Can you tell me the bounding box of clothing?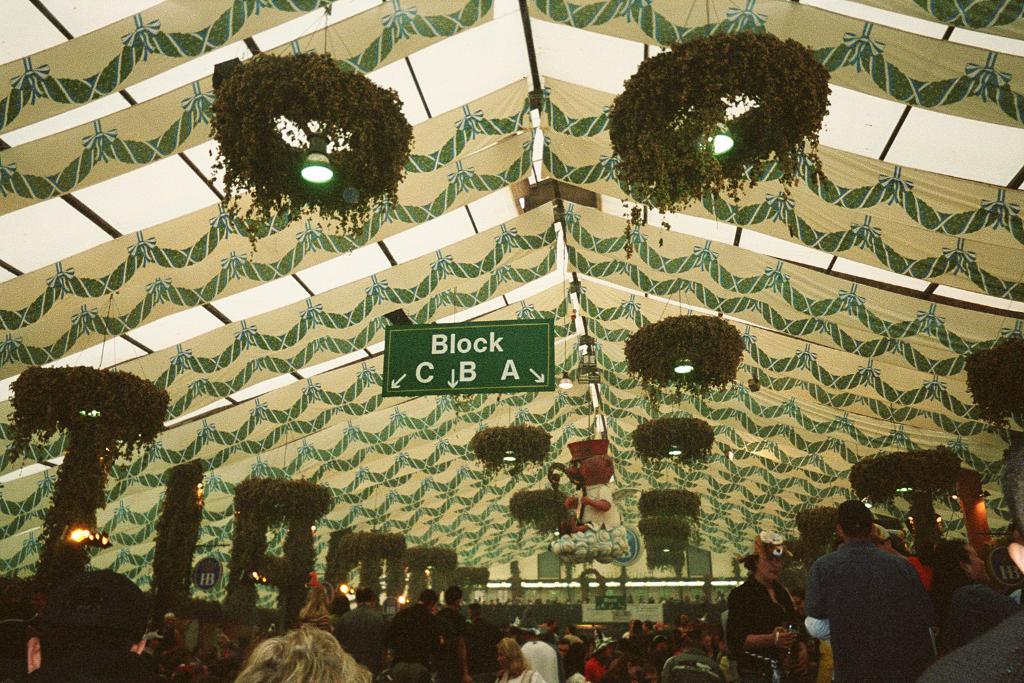
394,595,429,678.
